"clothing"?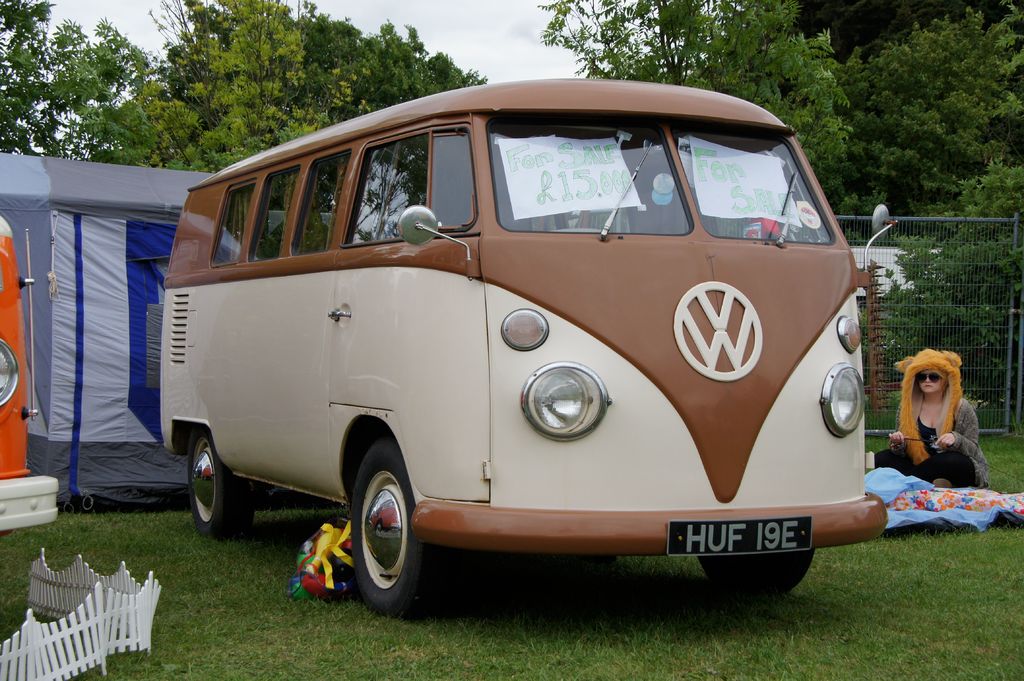
895:351:991:497
